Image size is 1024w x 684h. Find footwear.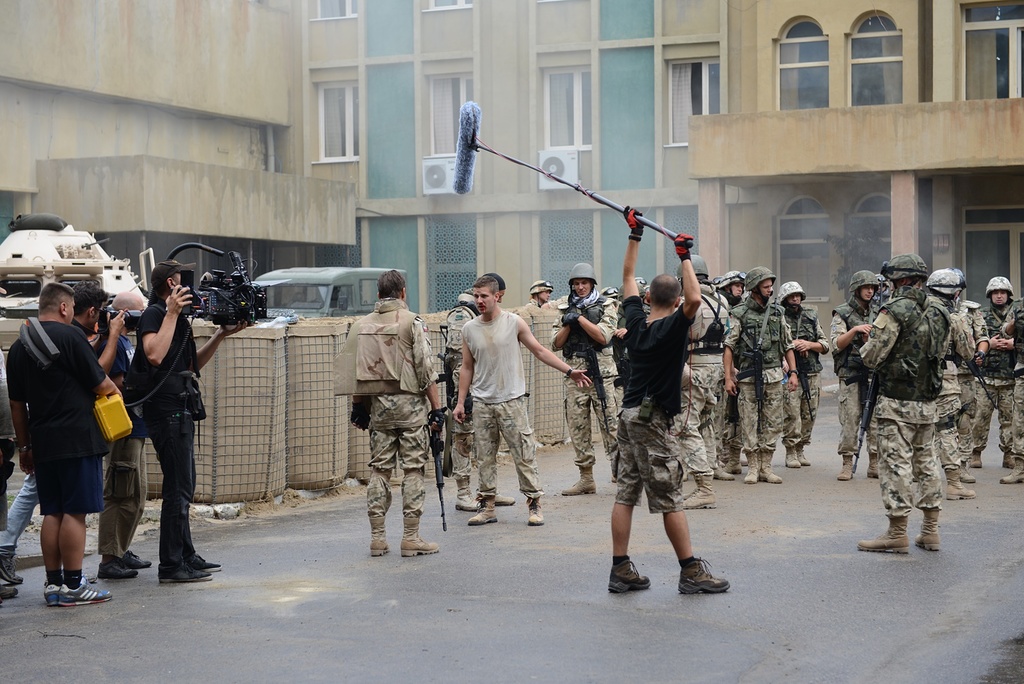
719, 436, 731, 468.
